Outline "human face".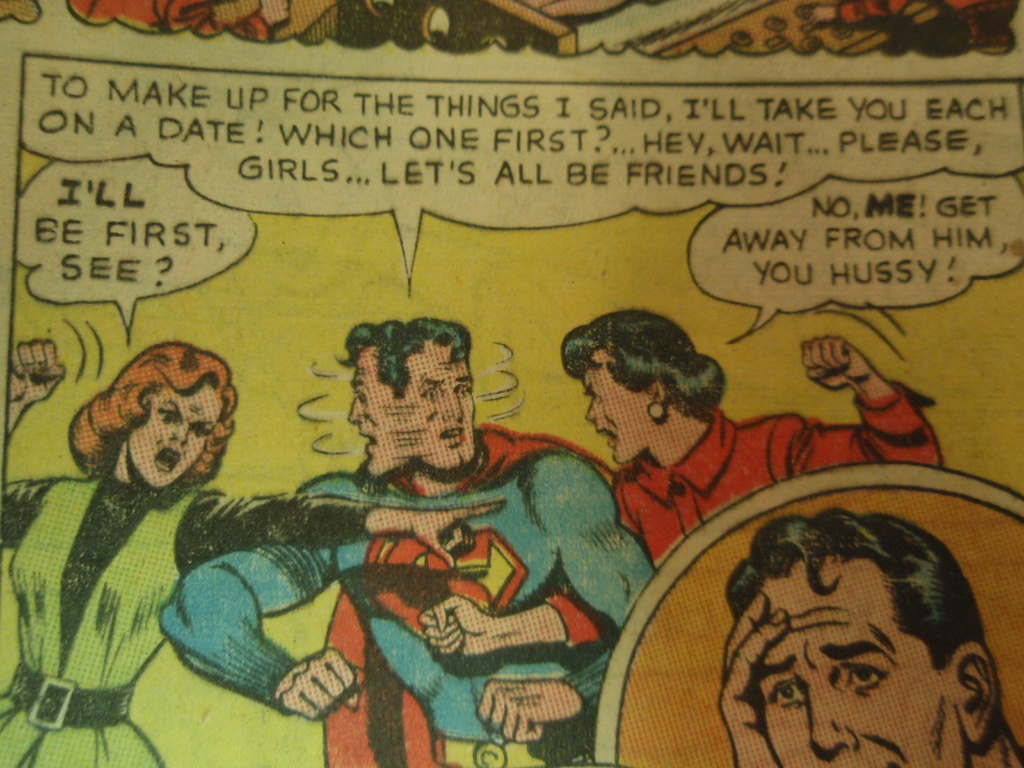
Outline: BBox(699, 460, 956, 706).
